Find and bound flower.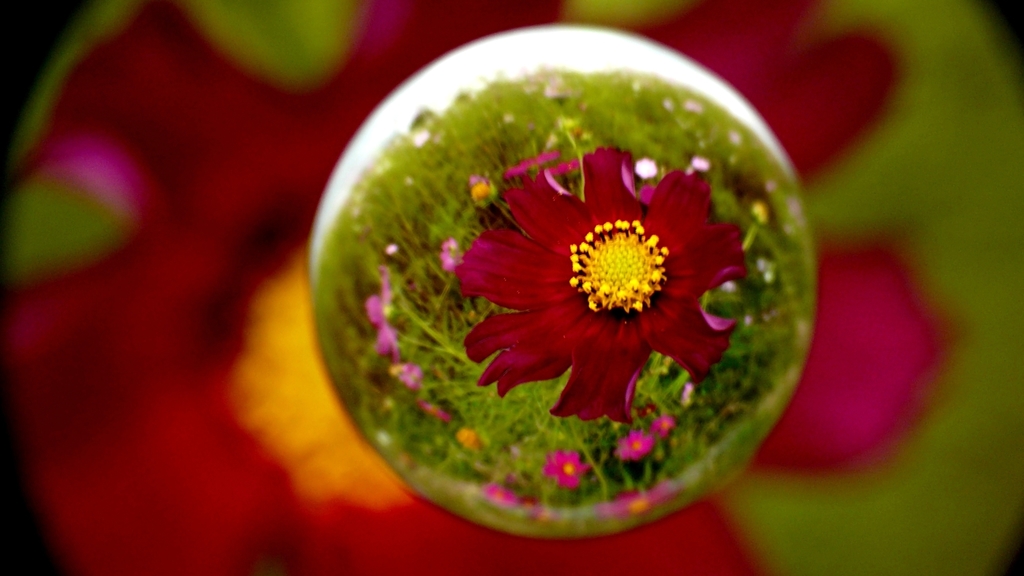
Bound: locate(593, 490, 696, 526).
